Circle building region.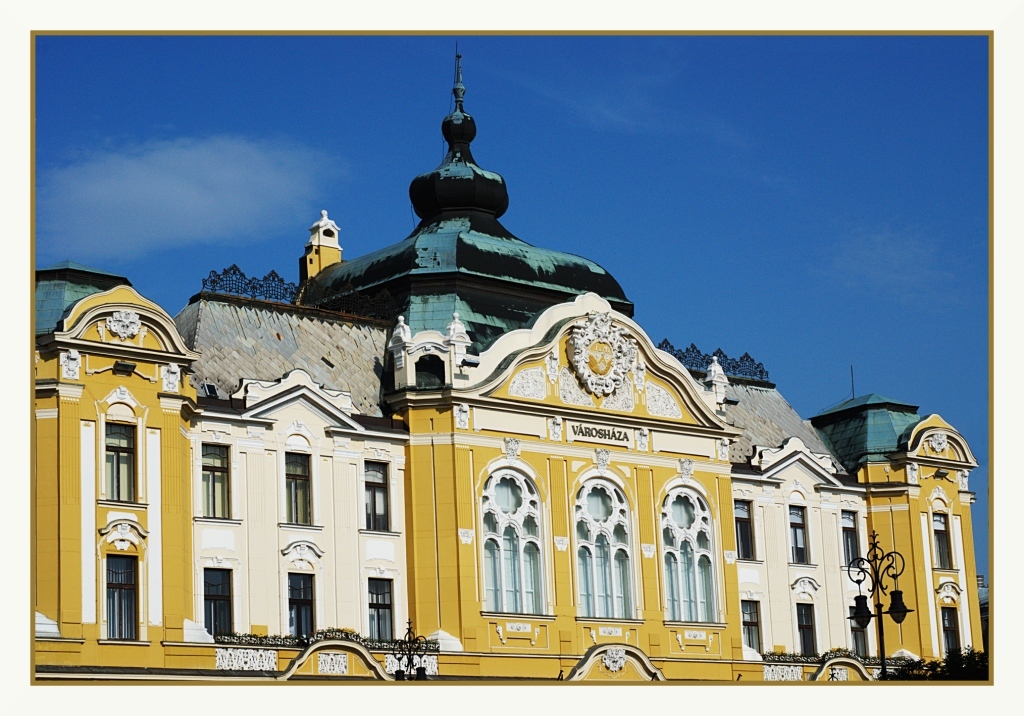
Region: <bbox>29, 49, 990, 689</bbox>.
